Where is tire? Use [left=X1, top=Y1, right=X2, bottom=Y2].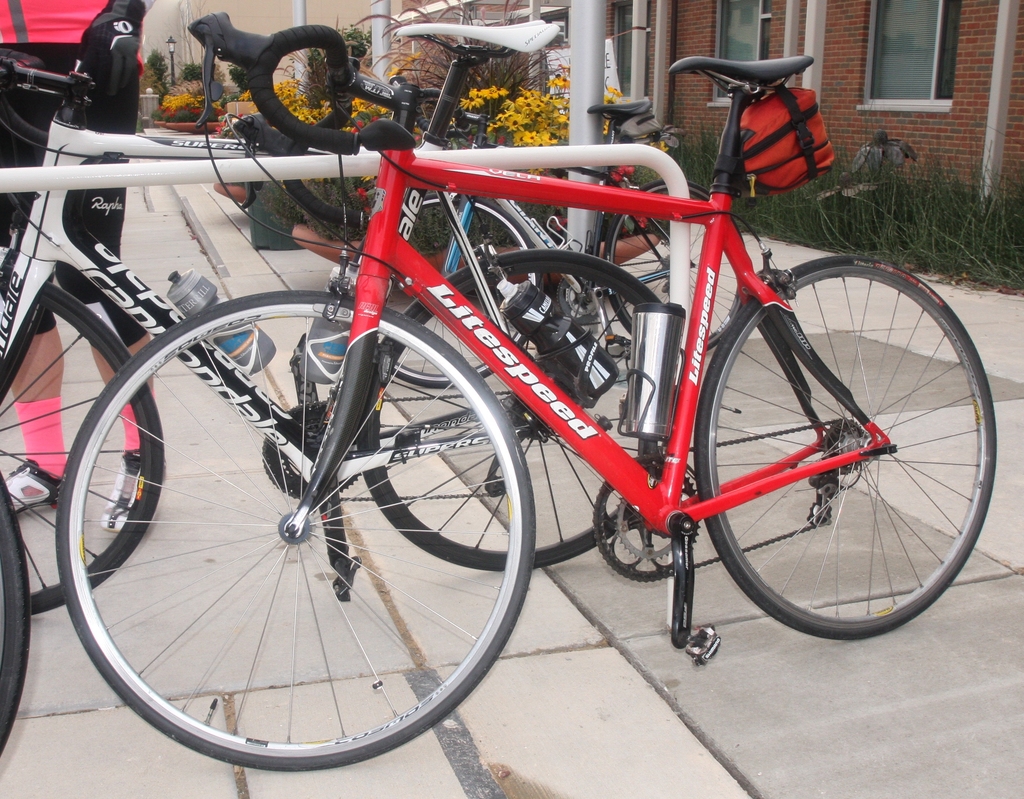
[left=0, top=280, right=164, bottom=615].
